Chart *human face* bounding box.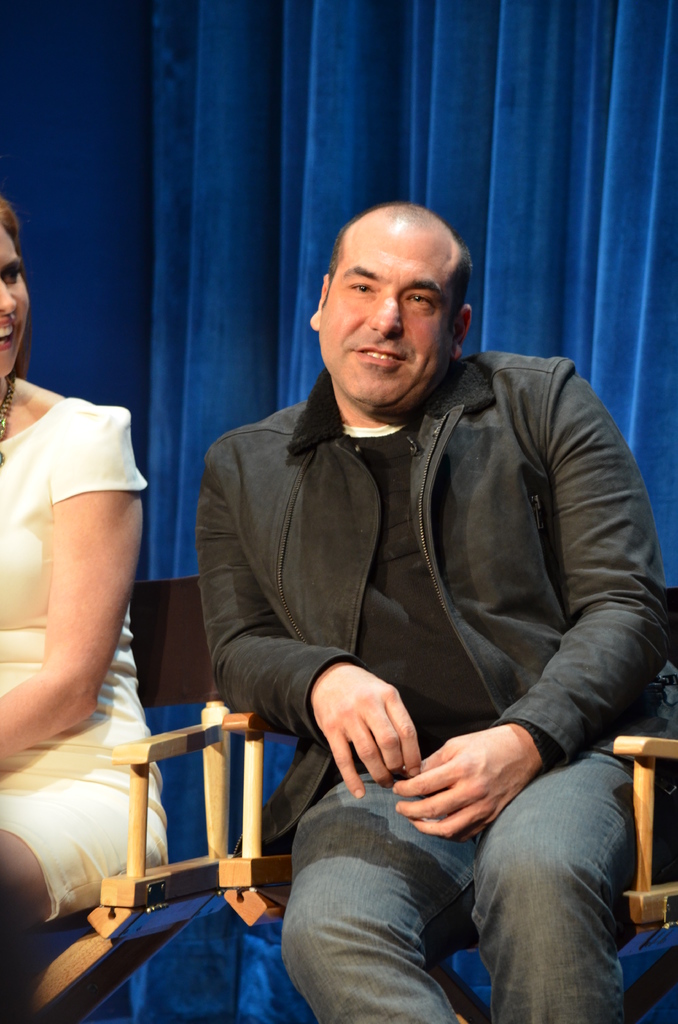
Charted: [left=0, top=226, right=41, bottom=368].
